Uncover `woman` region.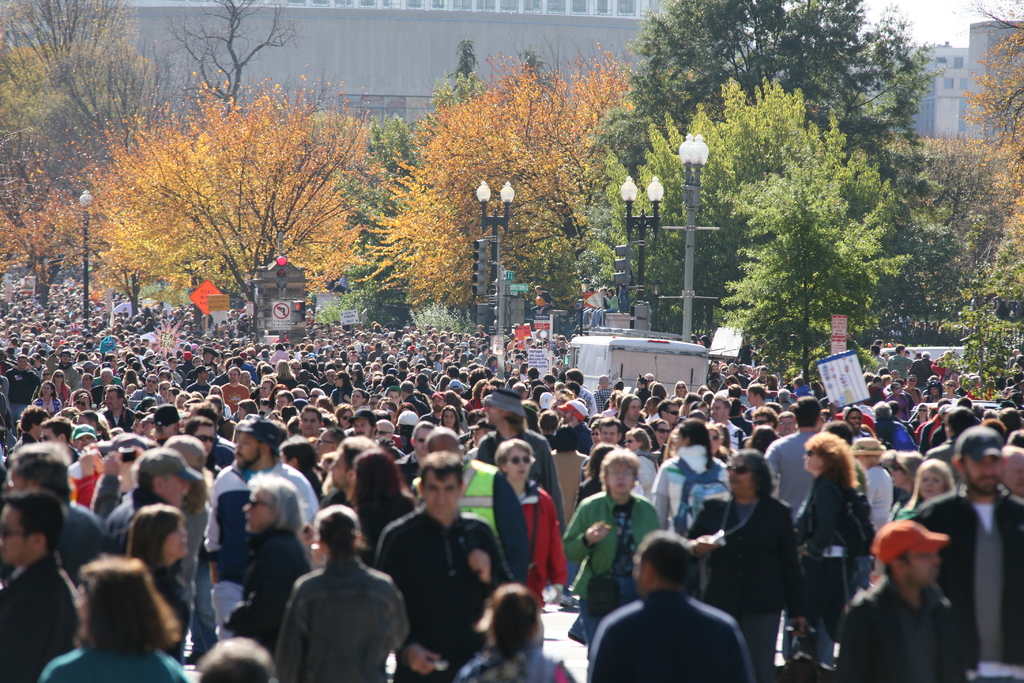
Uncovered: Rect(36, 372, 58, 409).
